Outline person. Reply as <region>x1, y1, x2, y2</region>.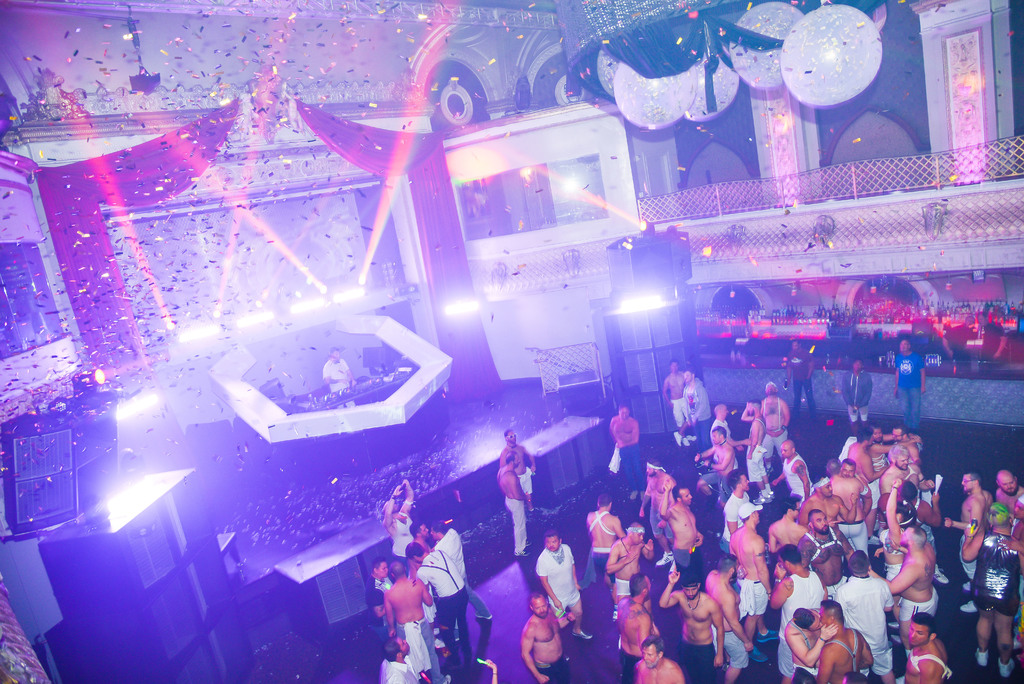
<region>534, 530, 593, 639</region>.
